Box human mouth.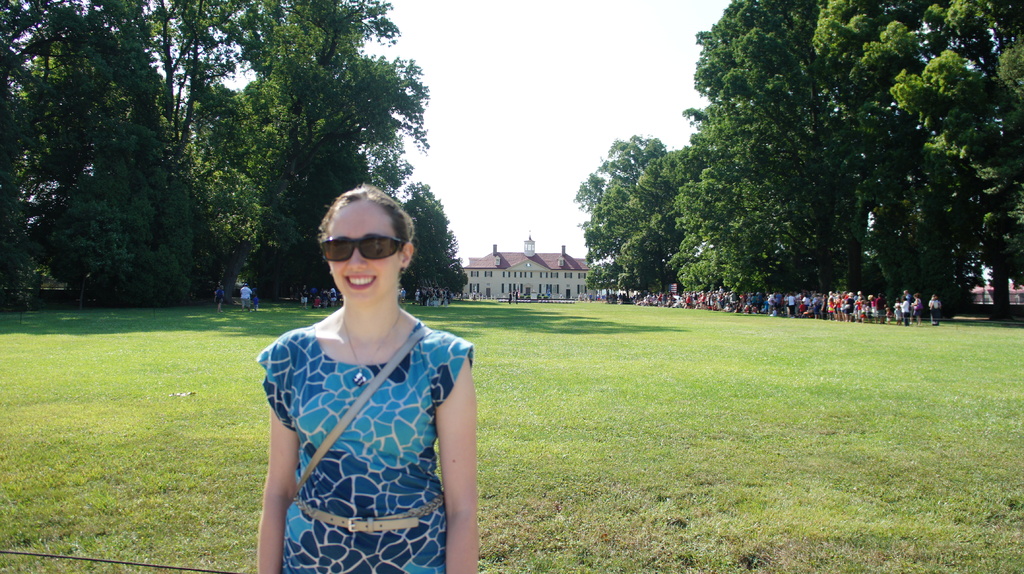
l=344, t=276, r=374, b=289.
